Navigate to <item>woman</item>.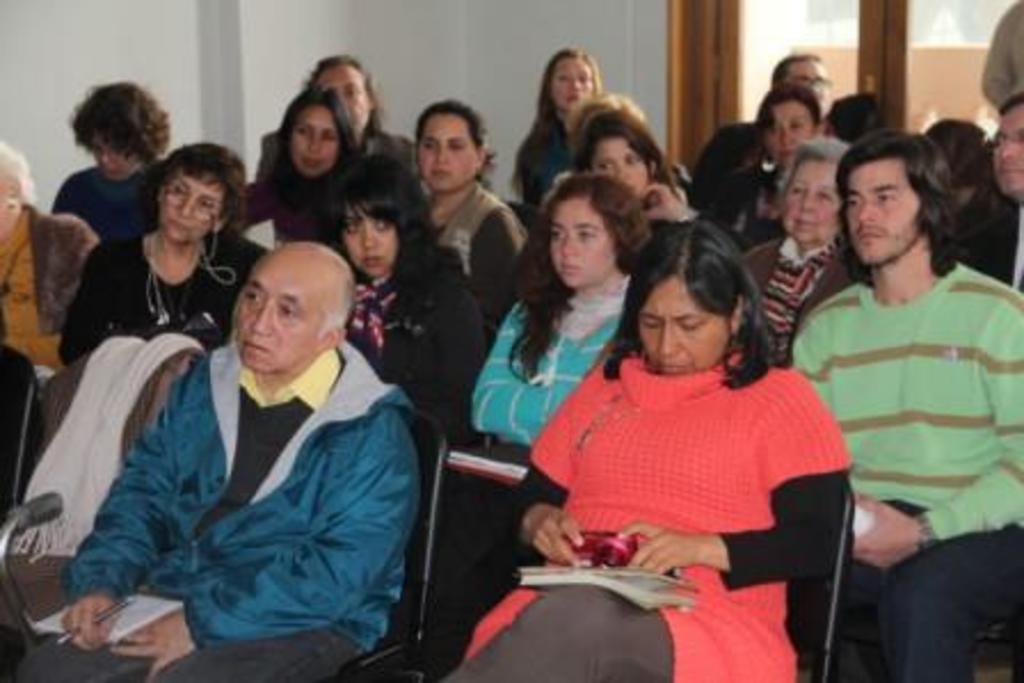
Navigation target: [562, 96, 681, 217].
